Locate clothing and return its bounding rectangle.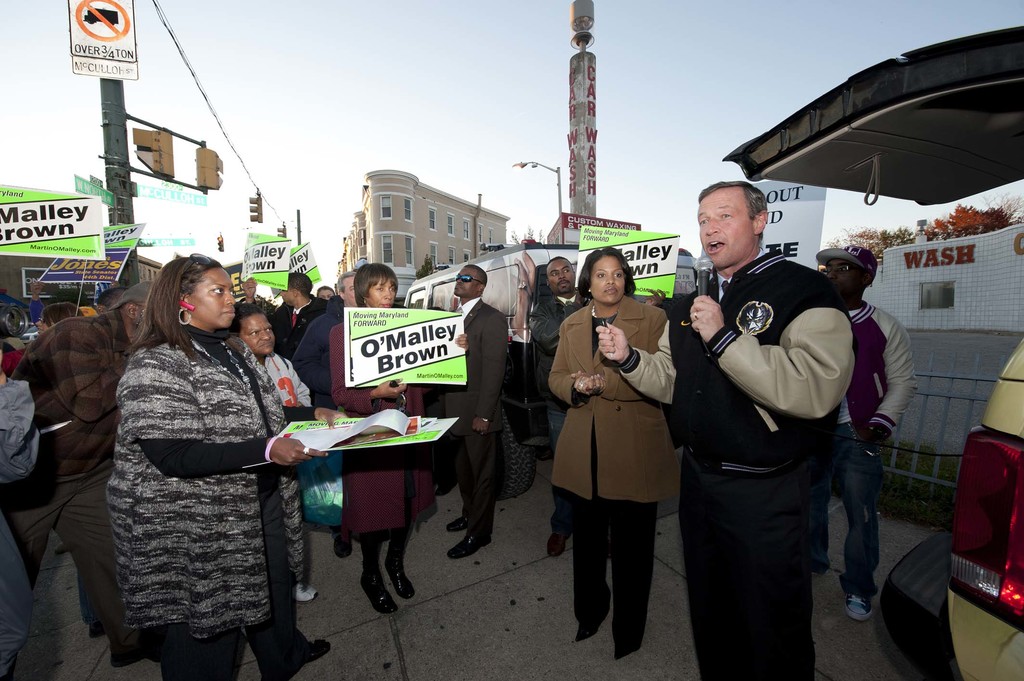
Rect(323, 298, 436, 573).
